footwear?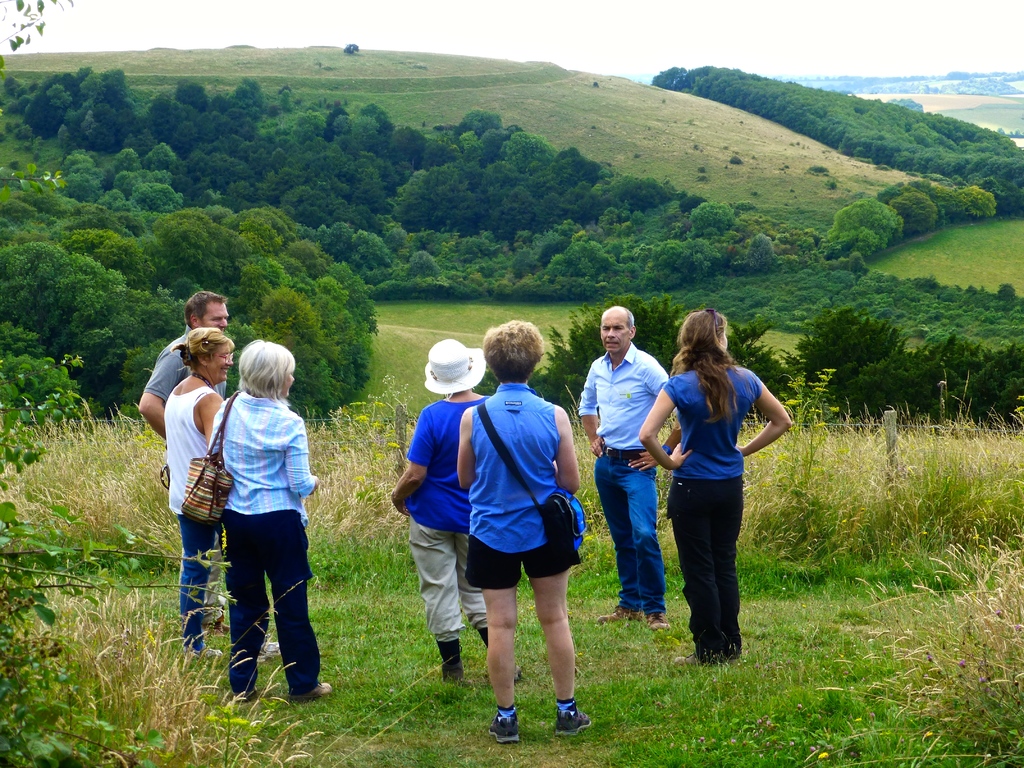
box(234, 685, 255, 702)
